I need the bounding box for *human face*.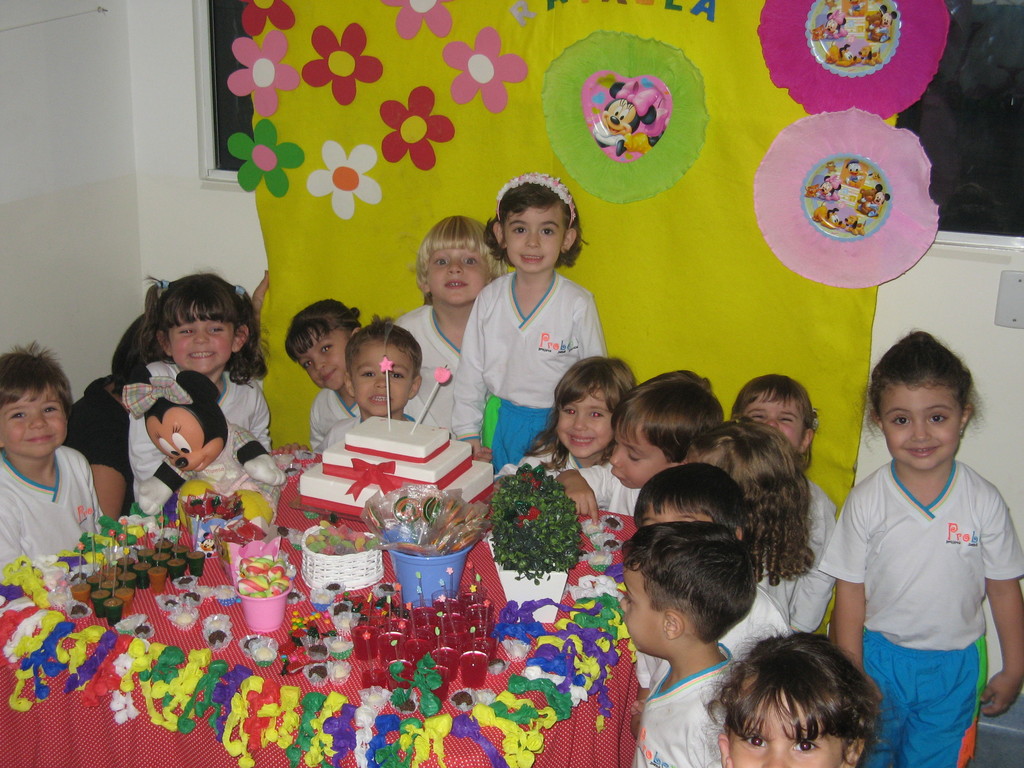
Here it is: (1, 379, 64, 453).
